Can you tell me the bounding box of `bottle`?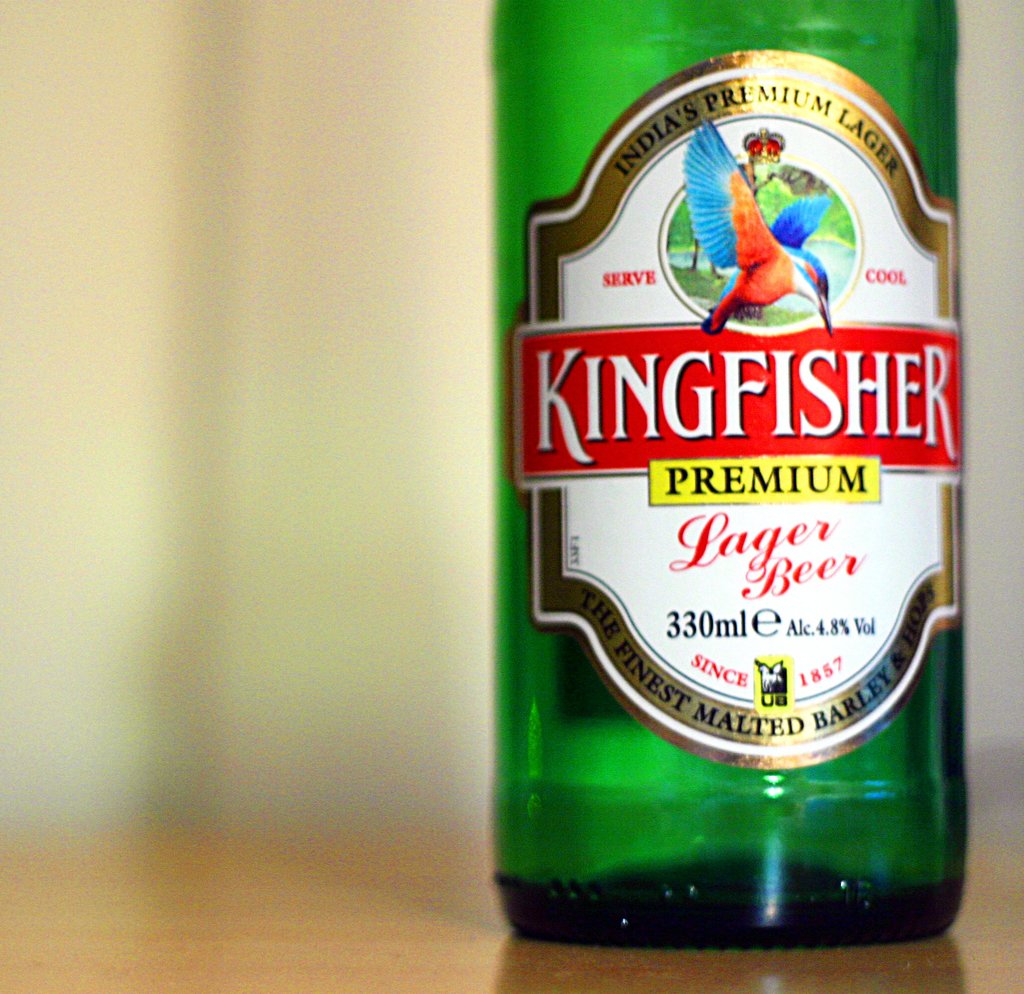
pyautogui.locateOnScreen(482, 0, 990, 944).
